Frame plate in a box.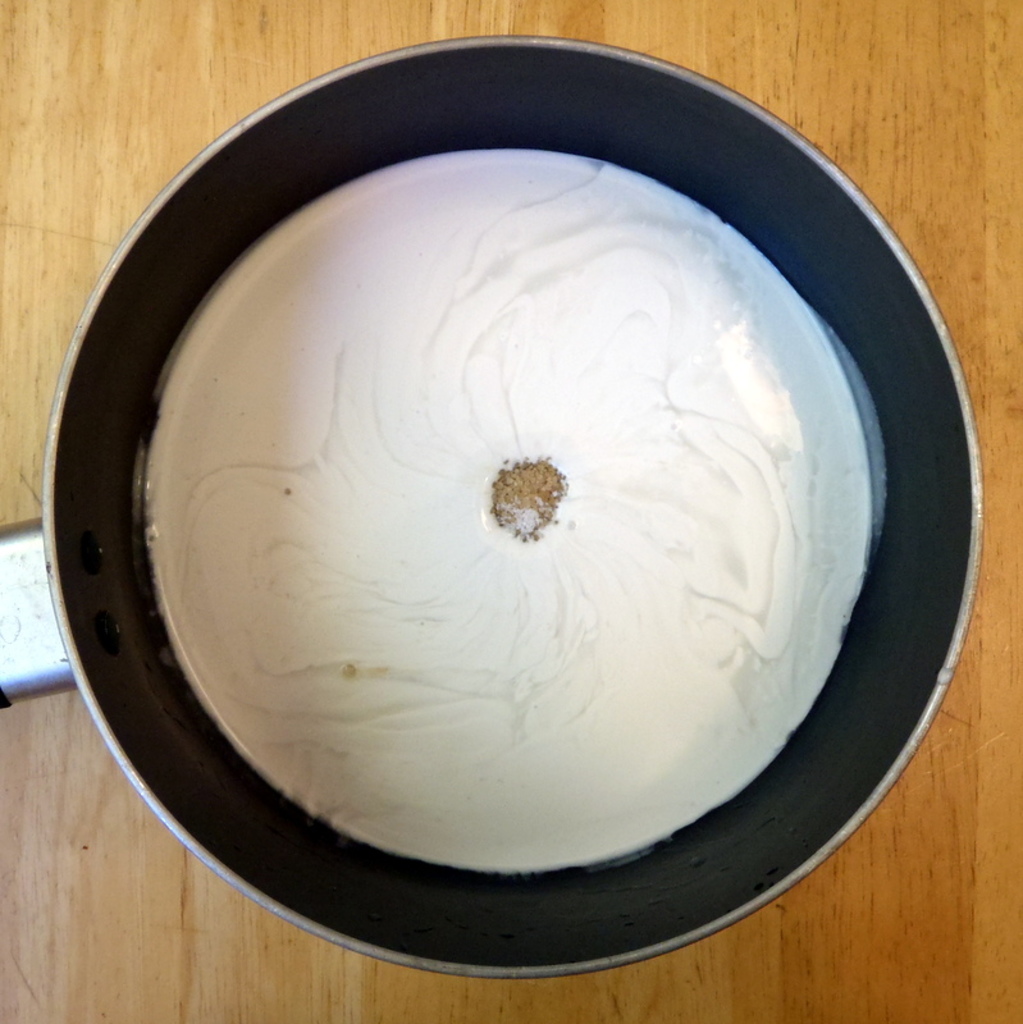
<bbox>41, 35, 983, 983</bbox>.
